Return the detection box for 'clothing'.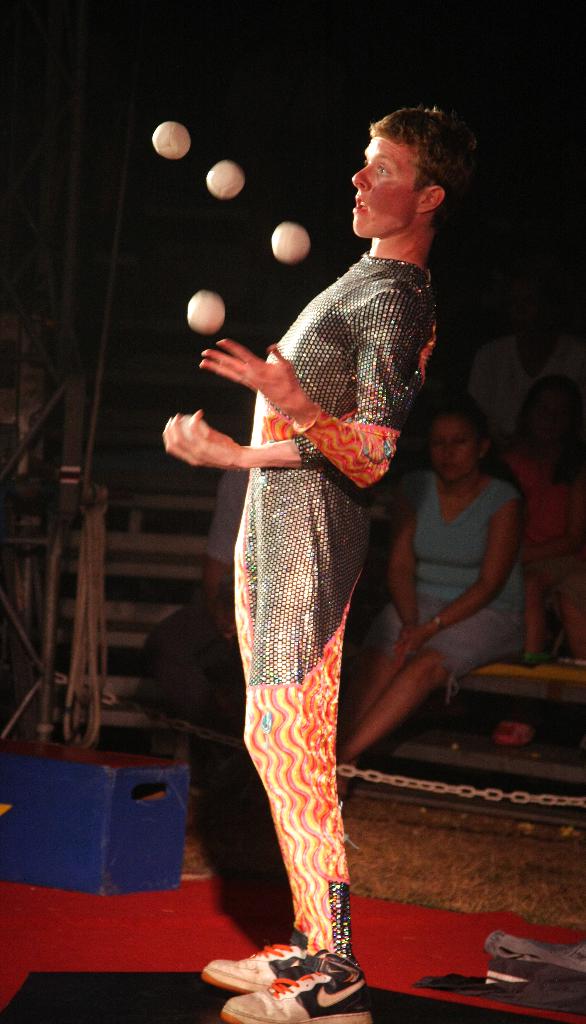
rect(149, 241, 422, 954).
